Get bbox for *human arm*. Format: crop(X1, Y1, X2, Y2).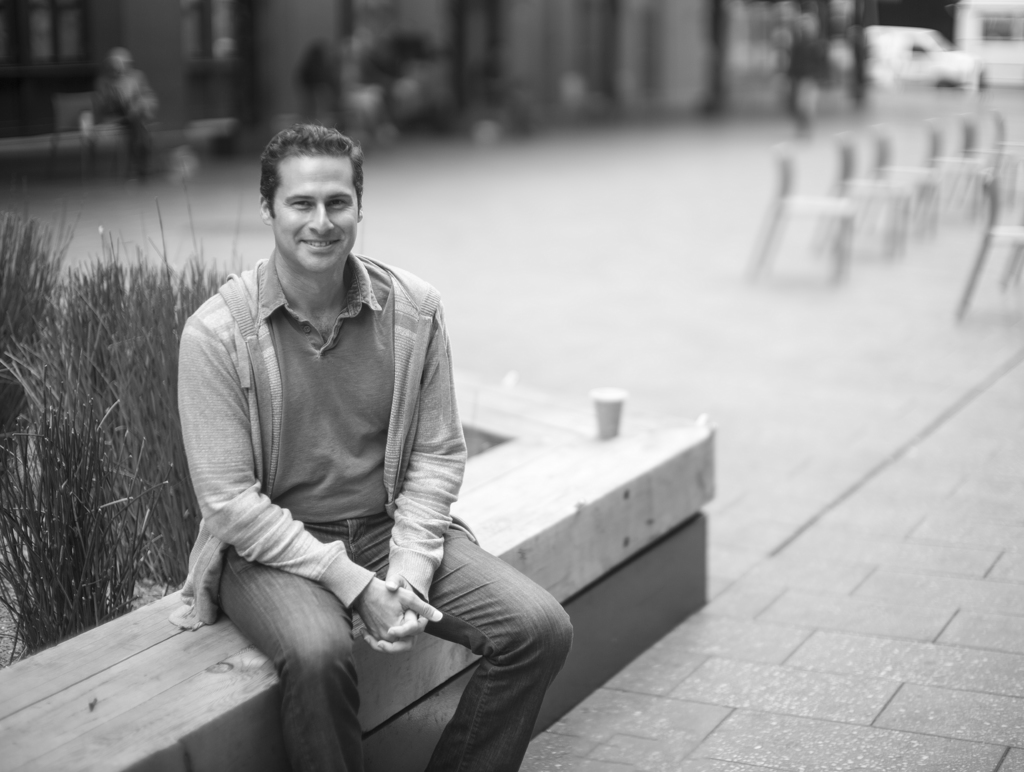
crop(364, 290, 474, 661).
